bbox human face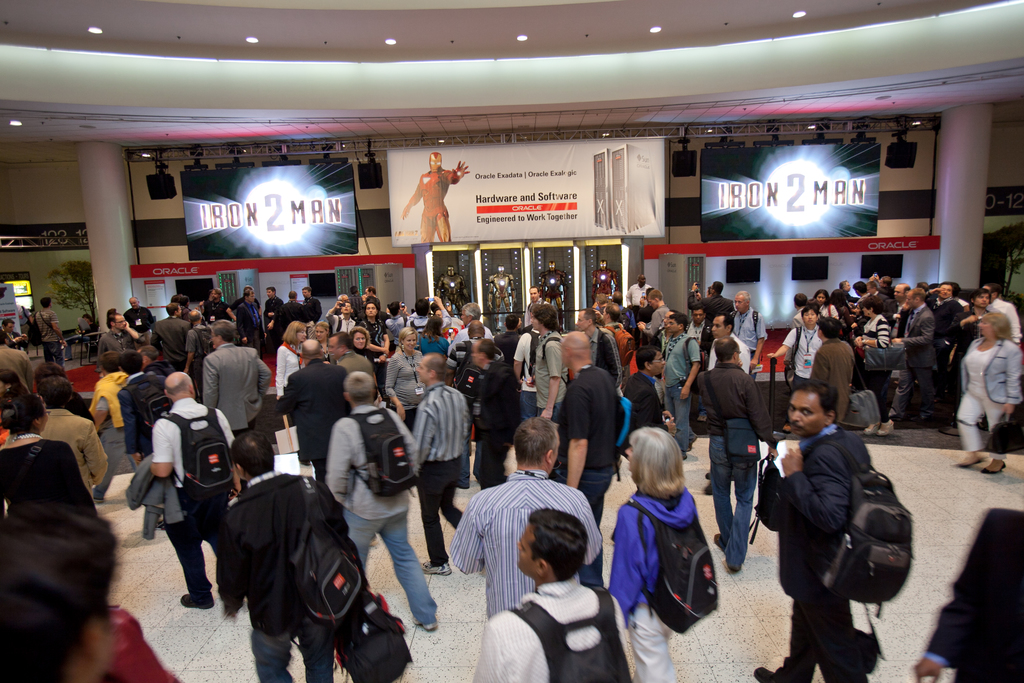
crop(733, 293, 747, 312)
